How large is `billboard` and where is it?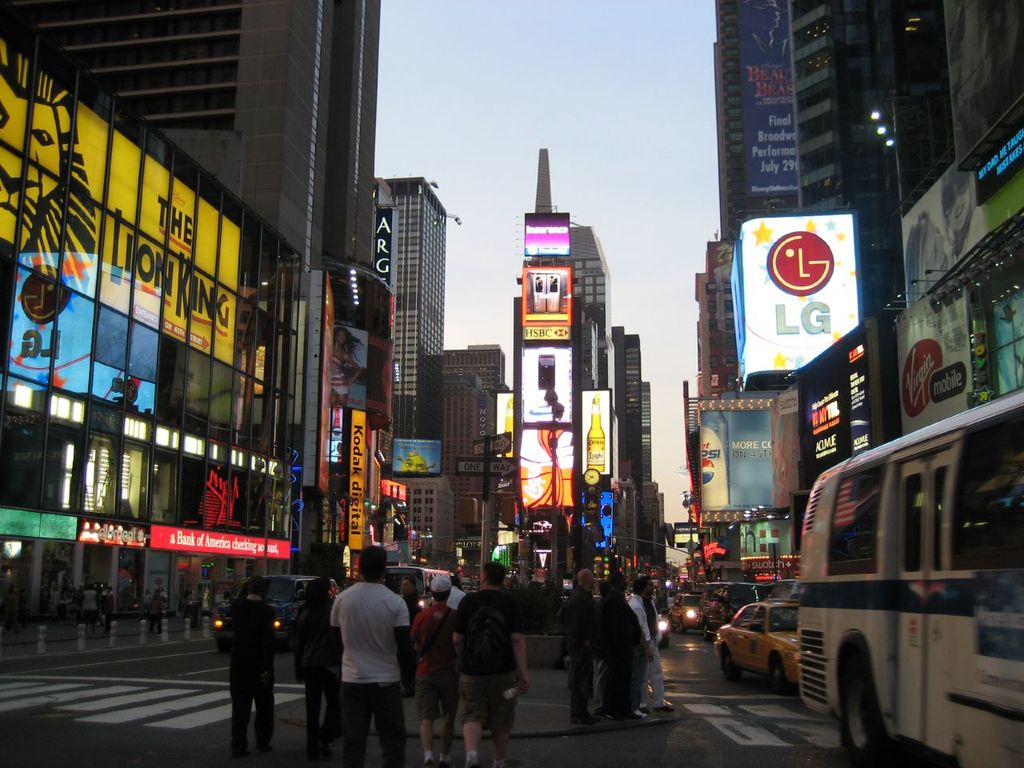
Bounding box: region(521, 206, 569, 250).
